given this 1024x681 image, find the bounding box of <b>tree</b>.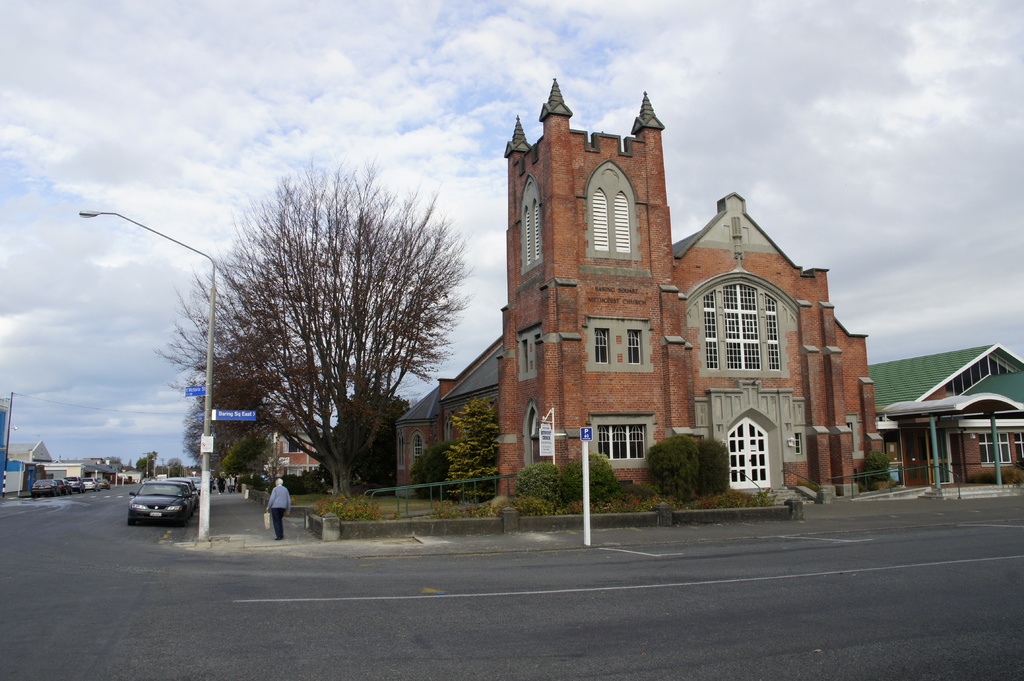
(x1=556, y1=450, x2=630, y2=515).
